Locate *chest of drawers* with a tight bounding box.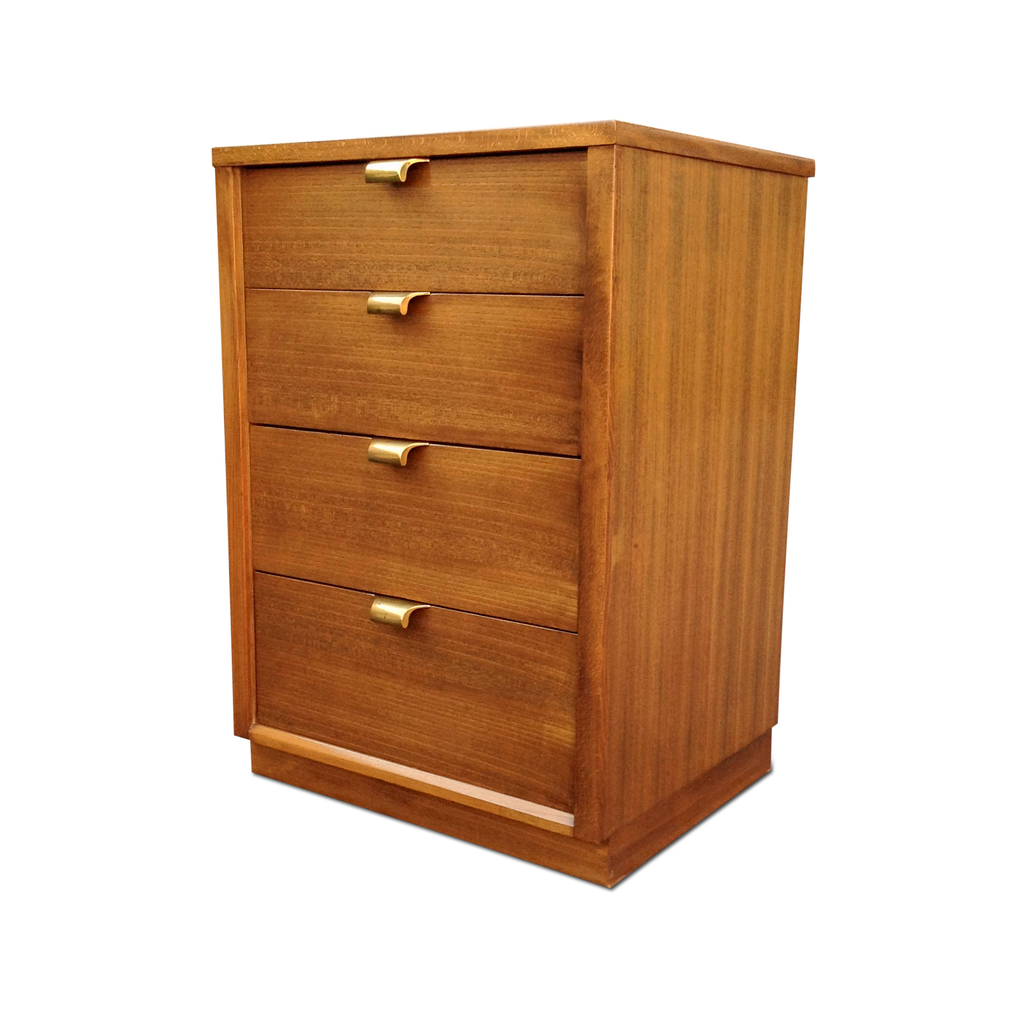
bbox=(208, 122, 815, 888).
